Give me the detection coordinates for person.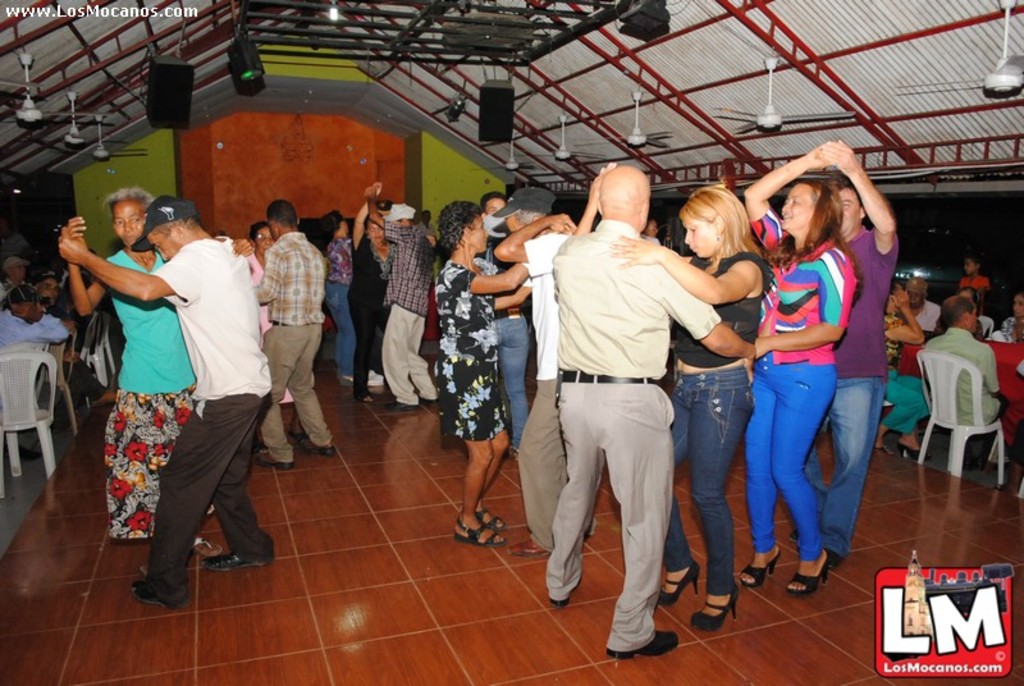
[x1=876, y1=289, x2=928, y2=461].
